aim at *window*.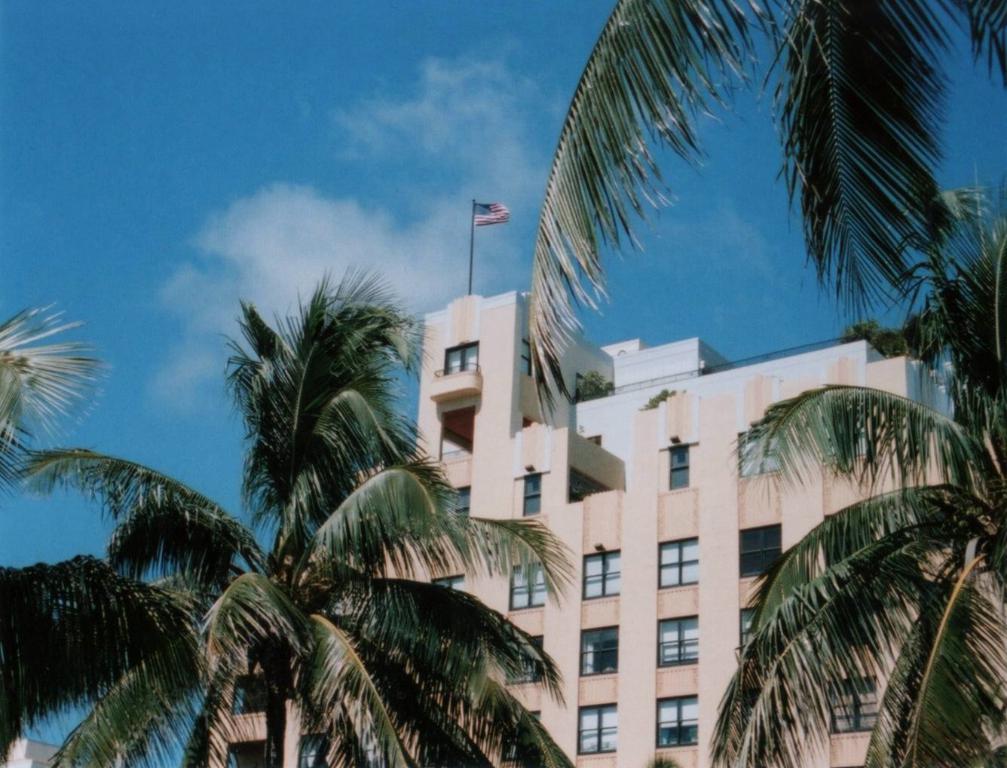
Aimed at <region>582, 545, 620, 593</region>.
